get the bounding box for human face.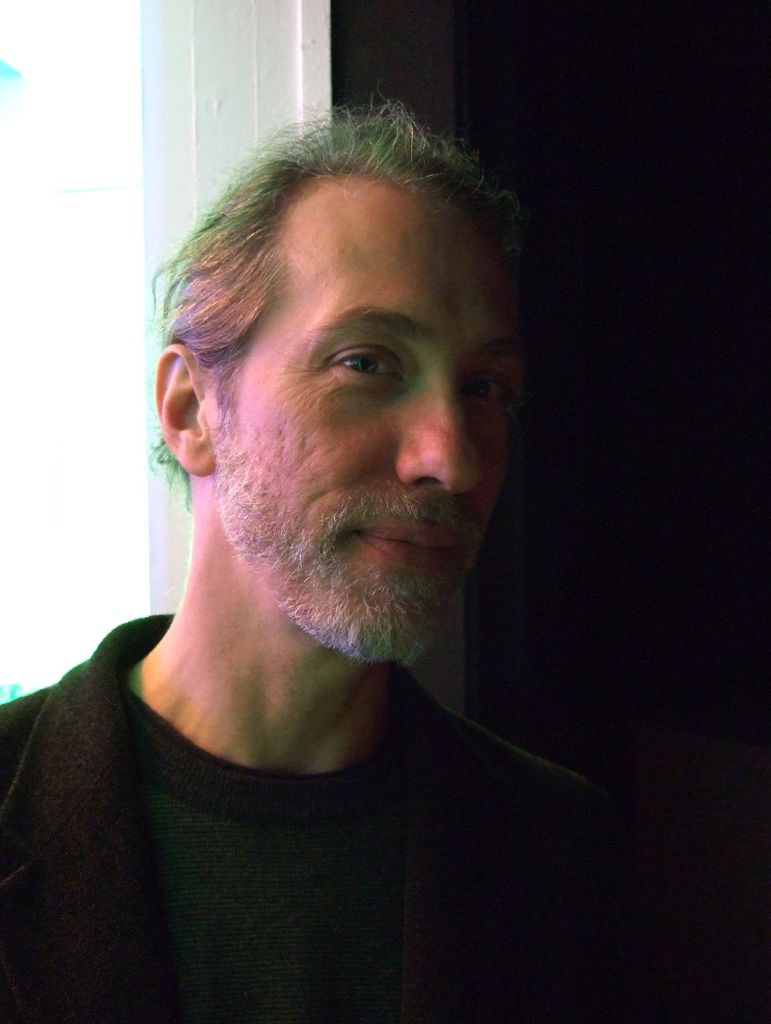
rect(219, 181, 537, 674).
